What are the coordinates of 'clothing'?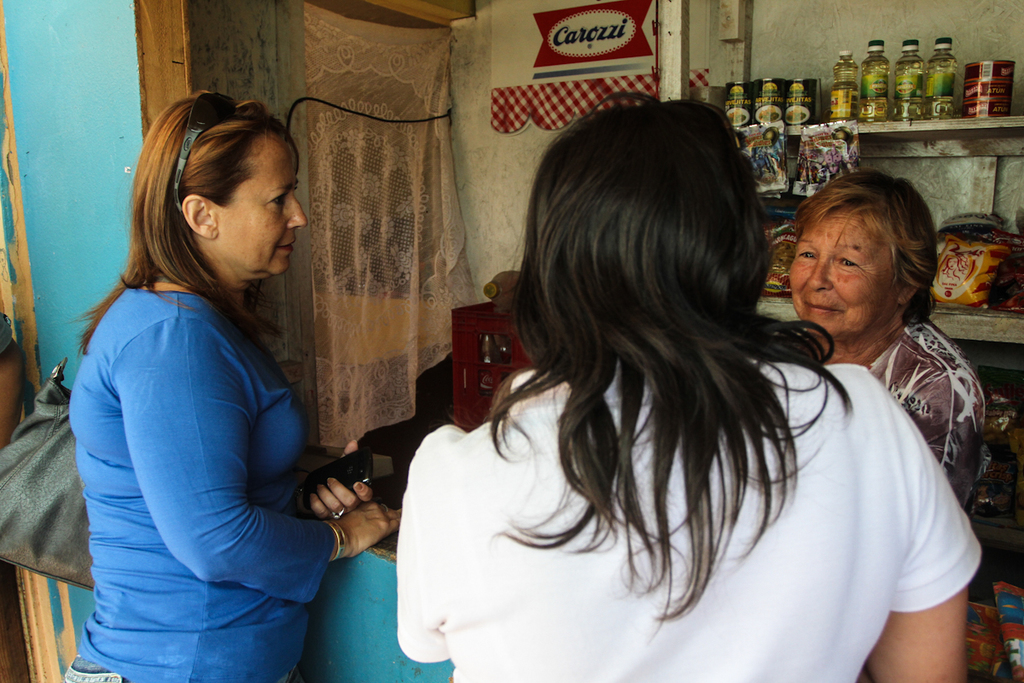
(393, 348, 982, 682).
